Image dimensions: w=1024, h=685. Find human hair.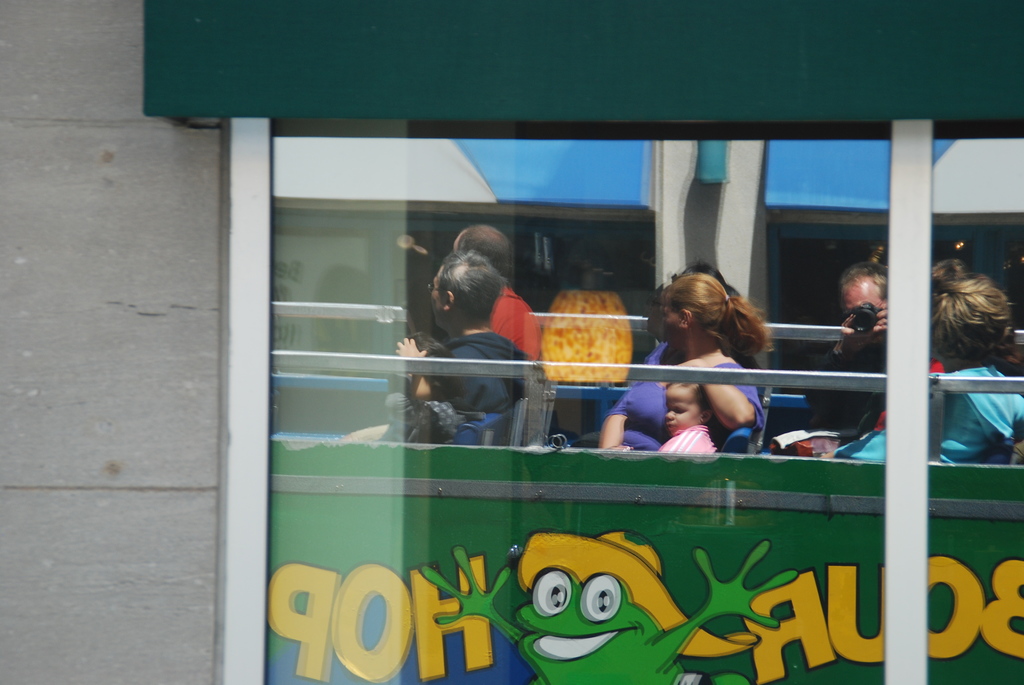
l=664, t=379, r=714, b=422.
